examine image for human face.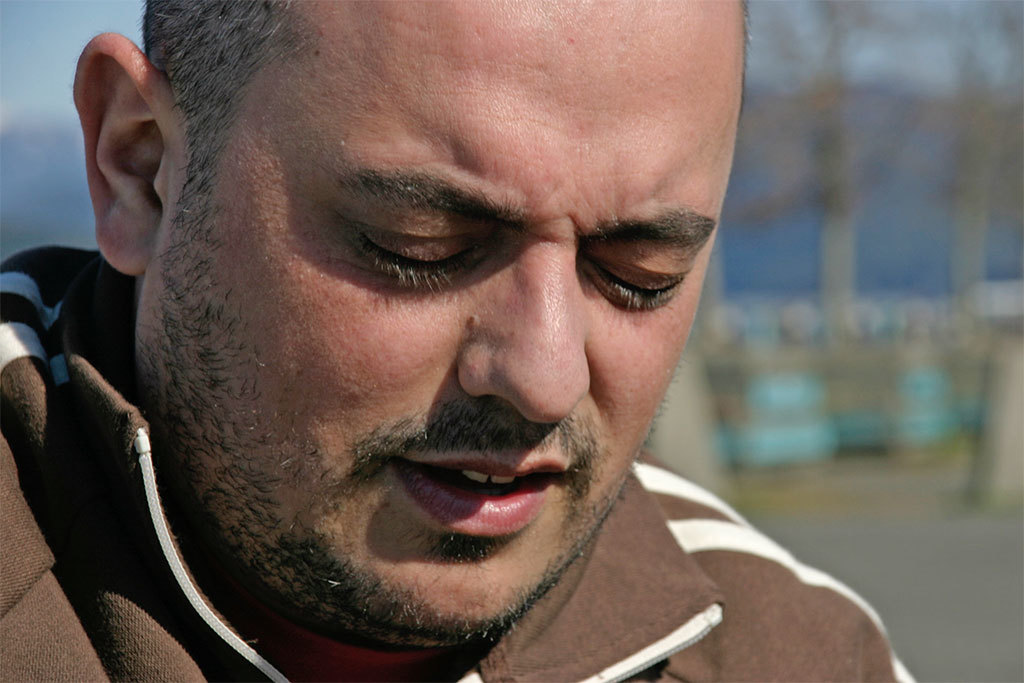
Examination result: bbox=[142, 4, 744, 642].
